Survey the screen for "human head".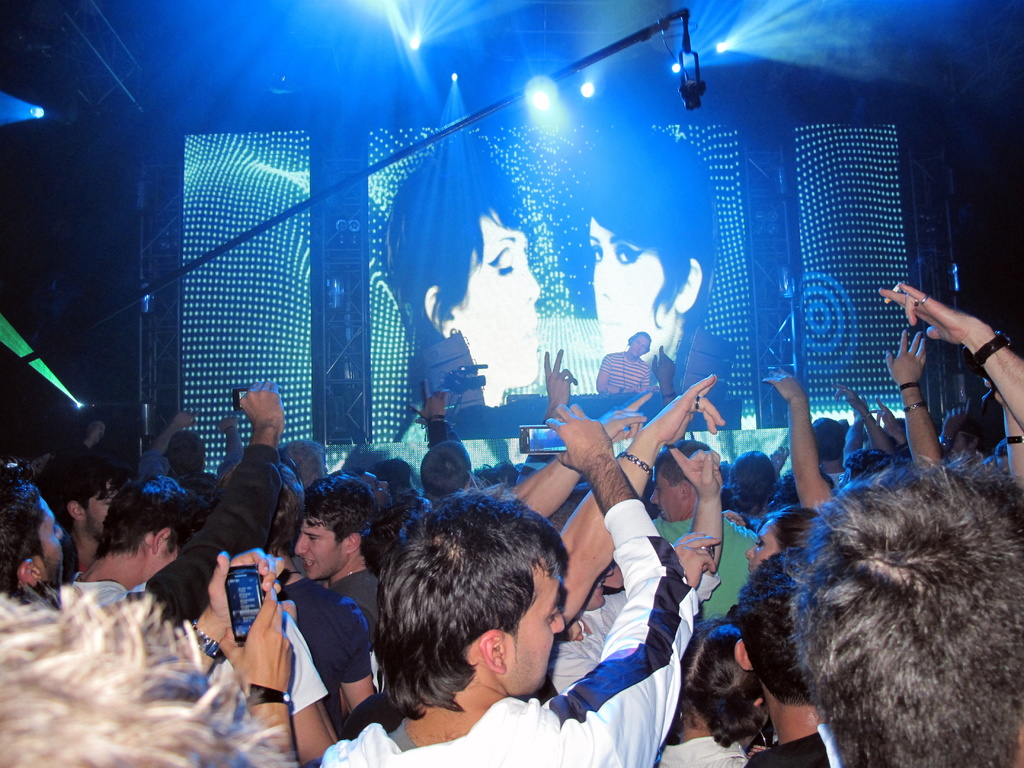
Survey found: (left=650, top=438, right=716, bottom=518).
